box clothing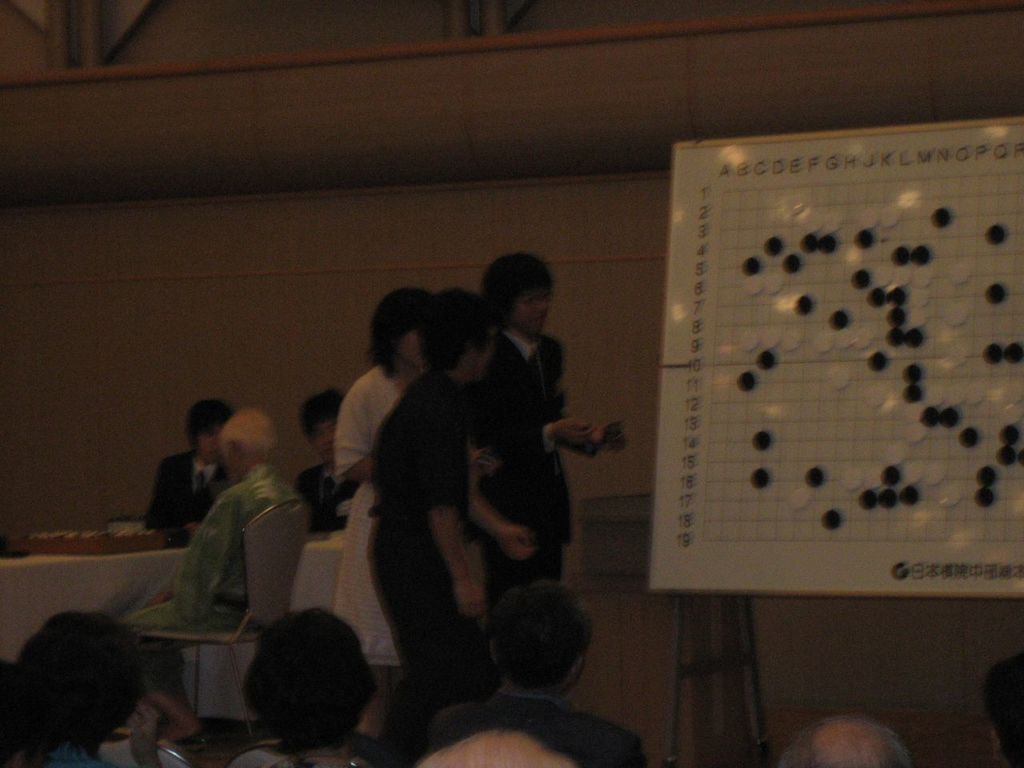
Rect(297, 449, 355, 529)
